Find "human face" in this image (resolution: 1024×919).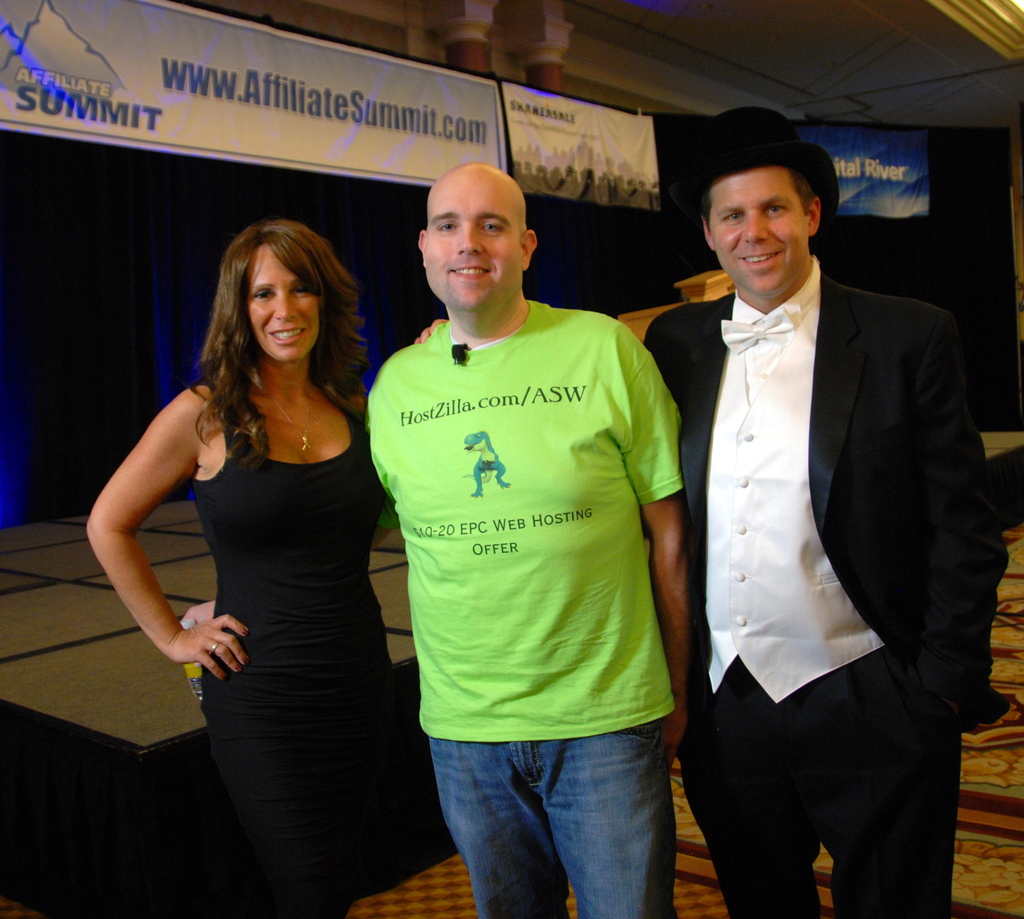
bbox=[423, 172, 521, 314].
